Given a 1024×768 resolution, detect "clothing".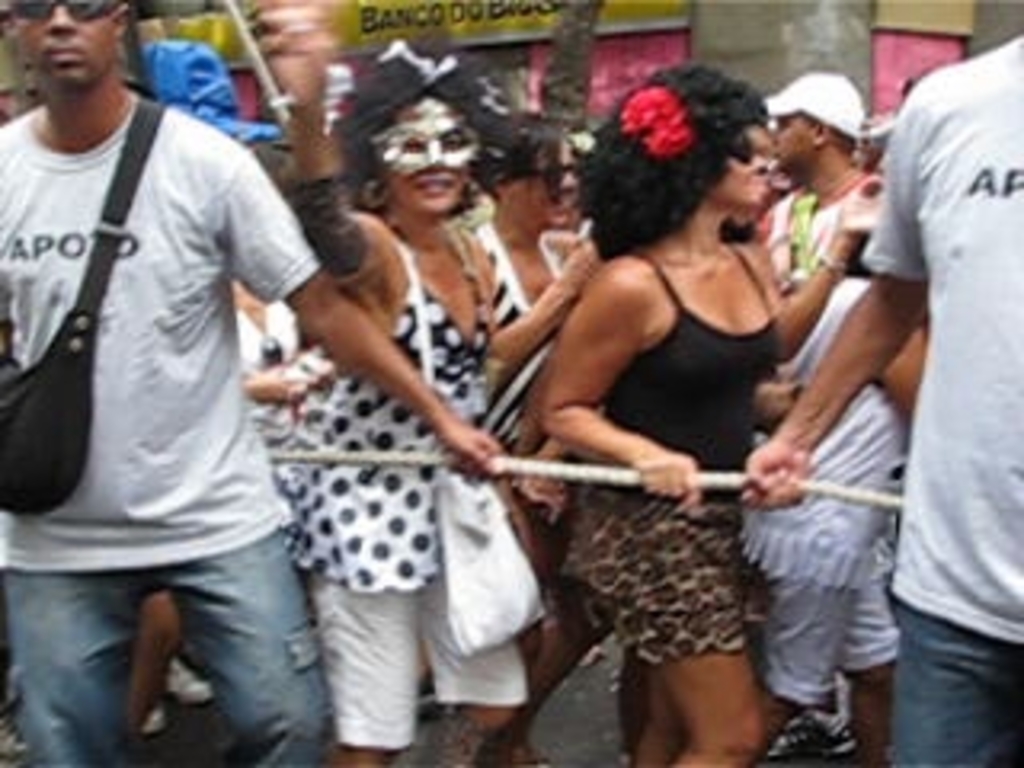
x1=858 y1=29 x2=1021 y2=765.
